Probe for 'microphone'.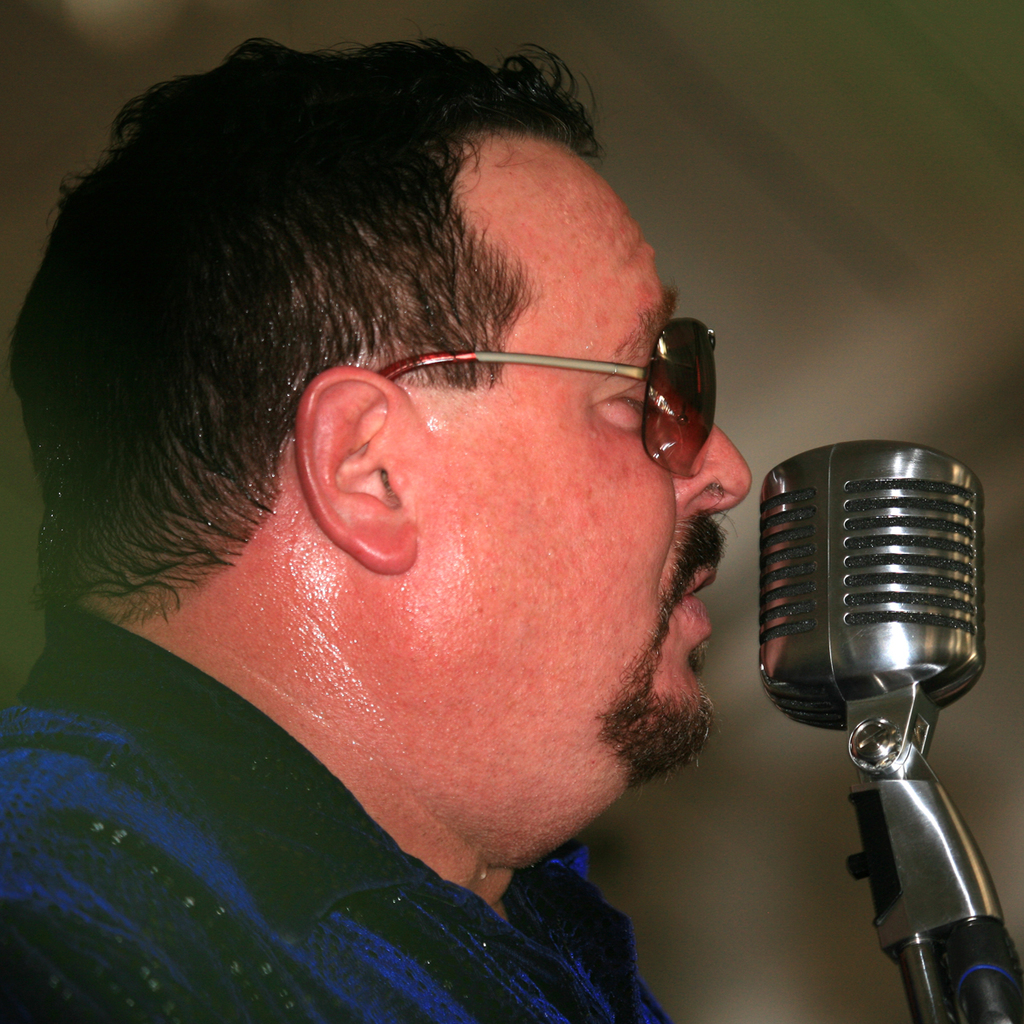
Probe result: detection(737, 463, 1023, 928).
